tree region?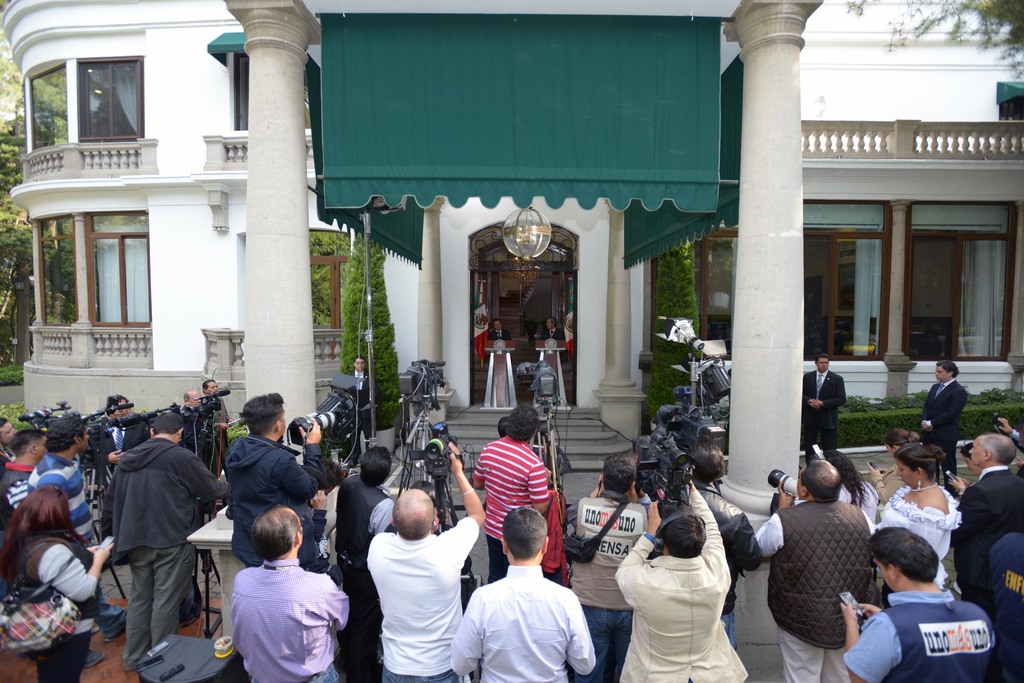
crop(0, 0, 82, 415)
